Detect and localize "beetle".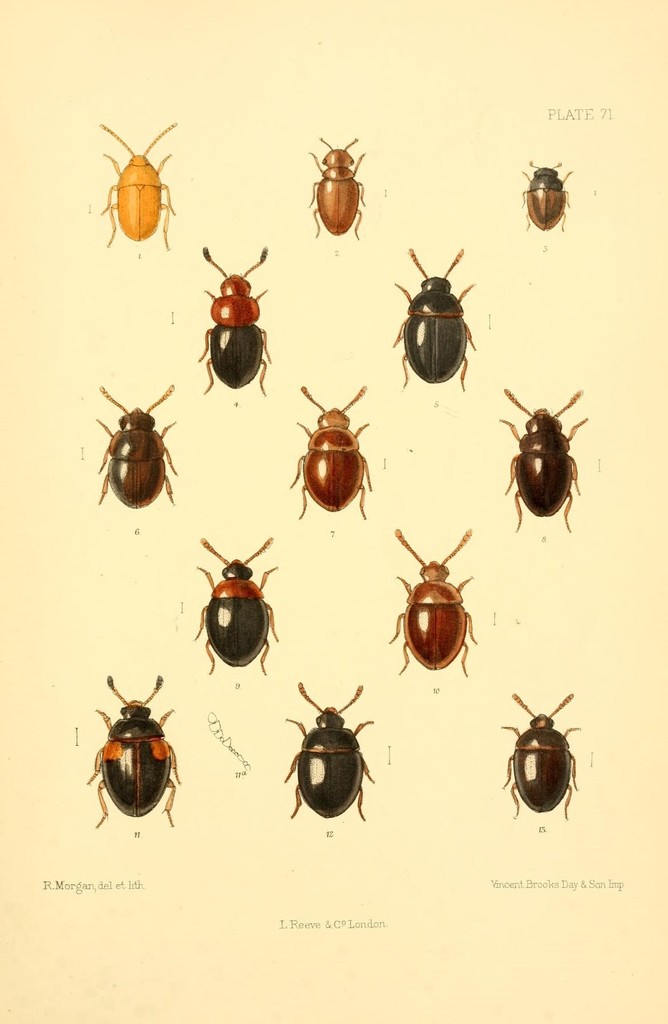
Localized at bbox=(90, 675, 186, 836).
